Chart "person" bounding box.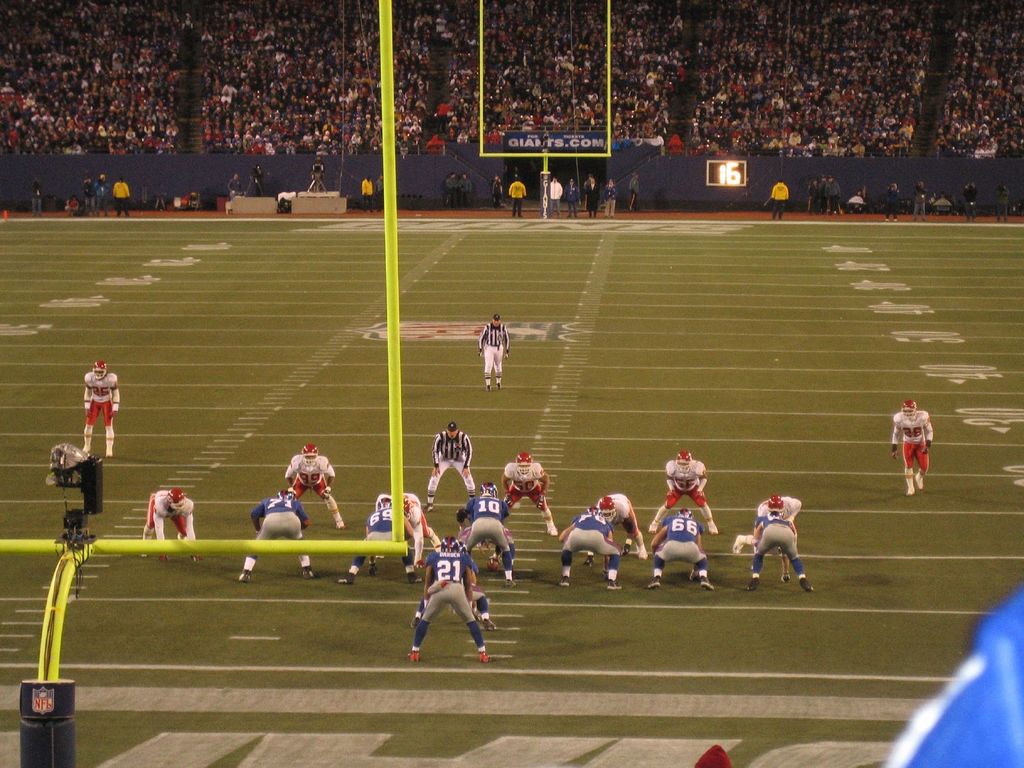
Charted: <box>746,514,818,593</box>.
